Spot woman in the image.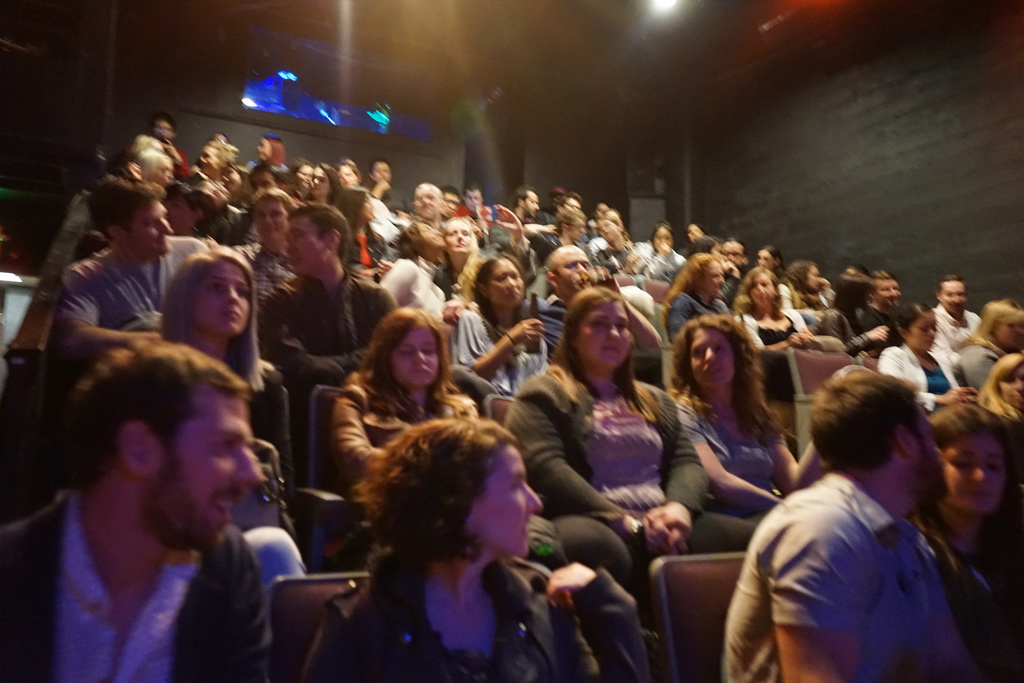
woman found at locate(729, 263, 836, 384).
